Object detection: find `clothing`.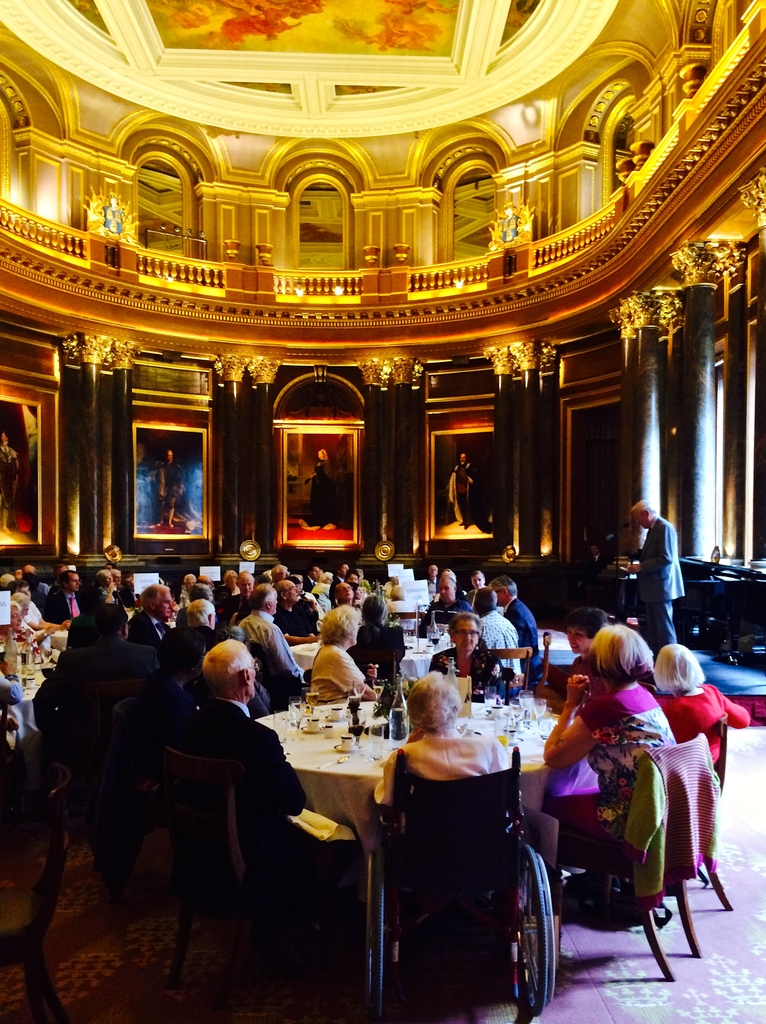
<bbox>343, 609, 406, 690</bbox>.
